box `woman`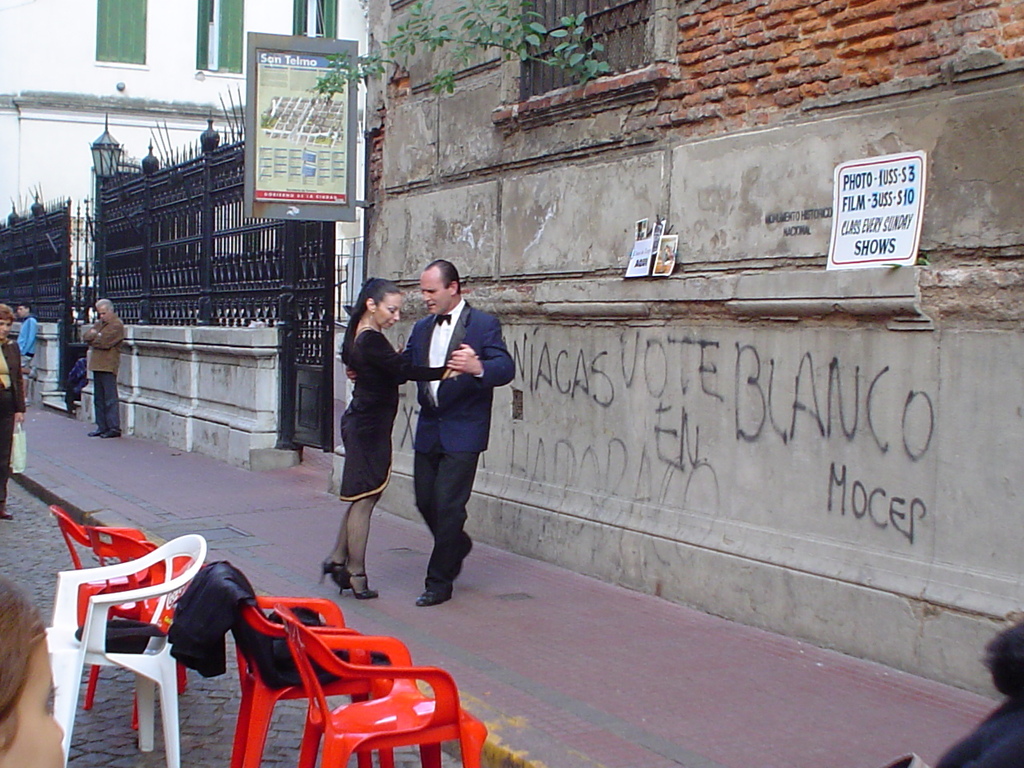
<region>317, 272, 477, 599</region>
